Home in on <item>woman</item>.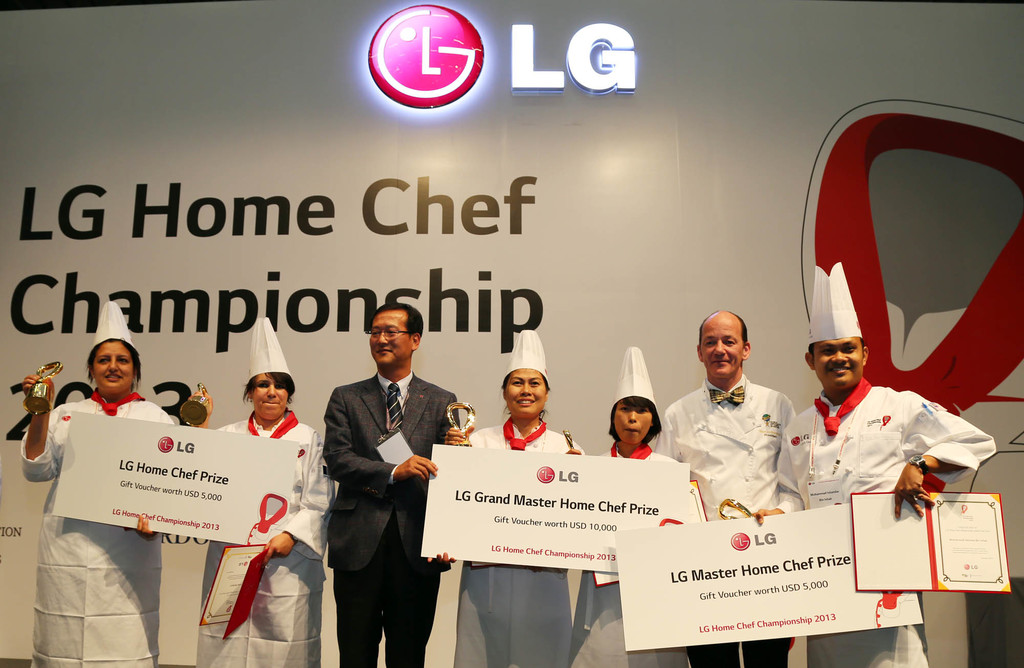
Homed in at {"left": 570, "top": 337, "right": 694, "bottom": 667}.
